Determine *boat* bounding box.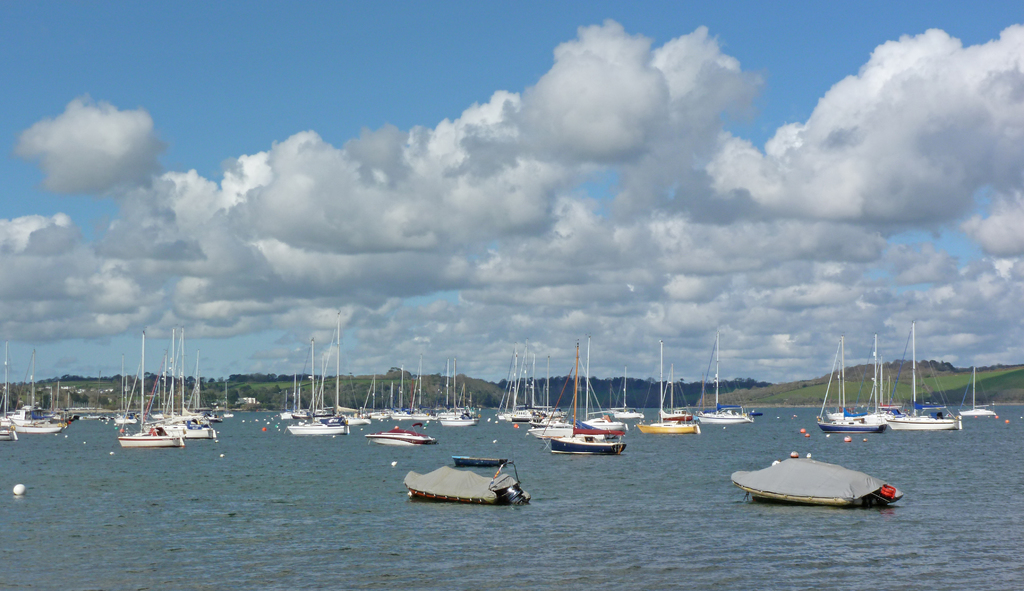
Determined: x1=15, y1=421, x2=63, y2=435.
